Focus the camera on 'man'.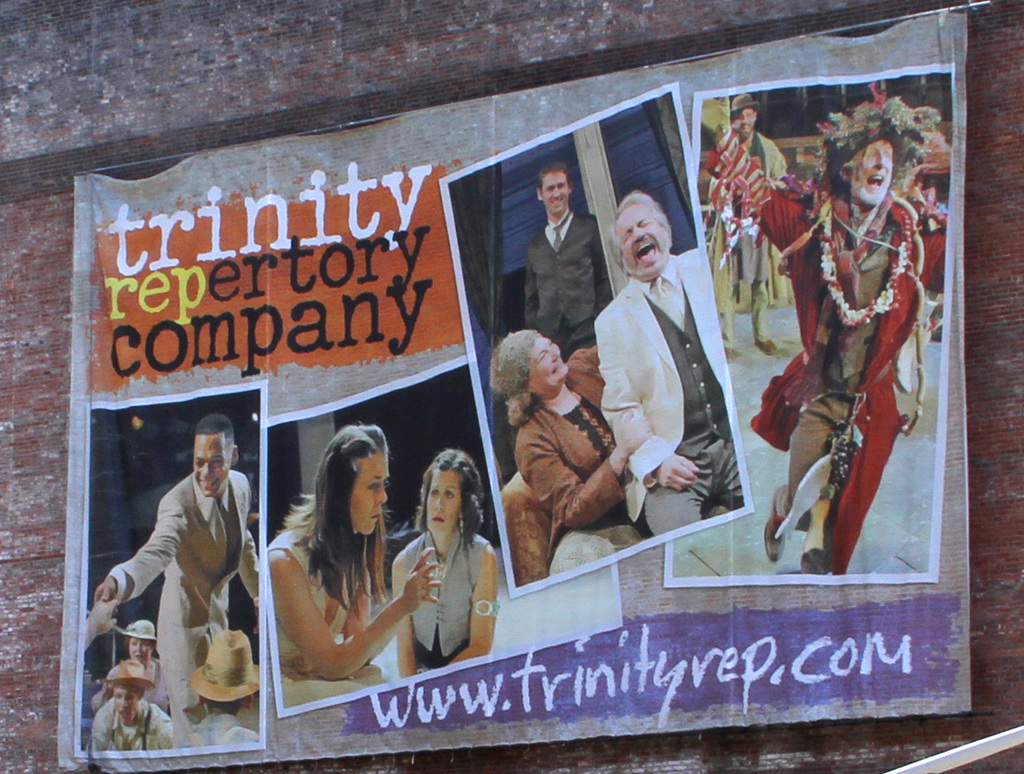
Focus region: (701, 92, 778, 362).
